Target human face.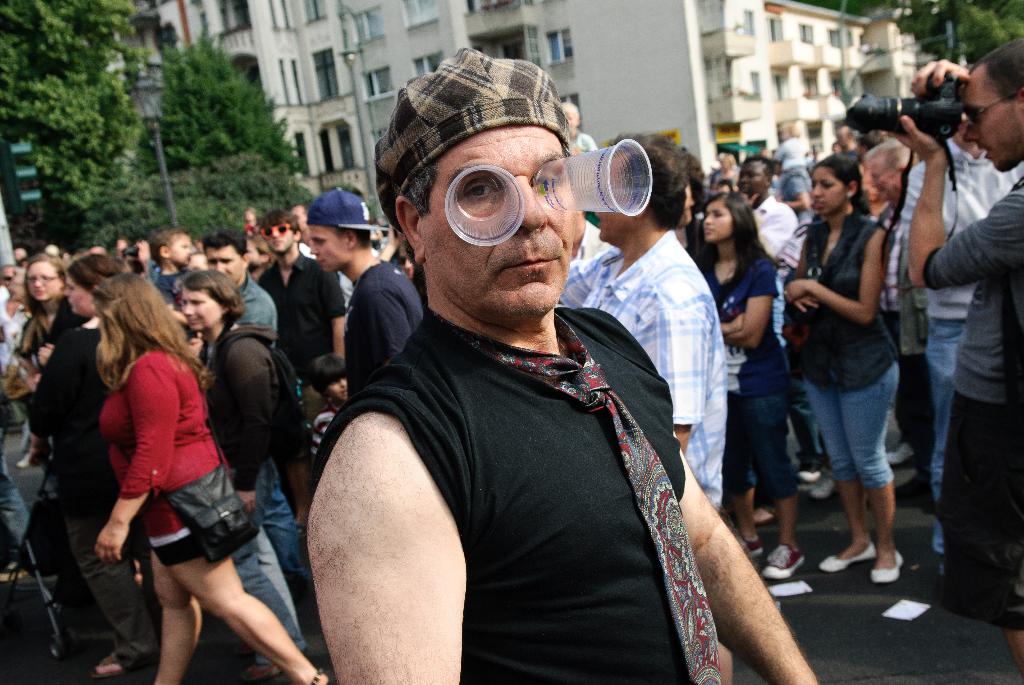
Target region: rect(425, 127, 584, 309).
